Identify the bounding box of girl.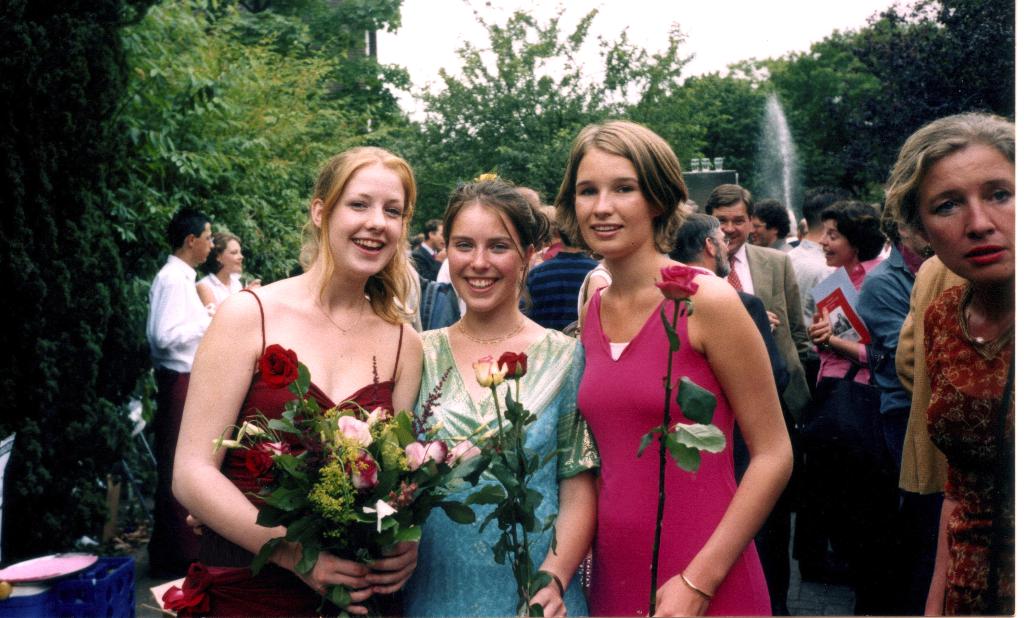
left=413, top=173, right=599, bottom=617.
